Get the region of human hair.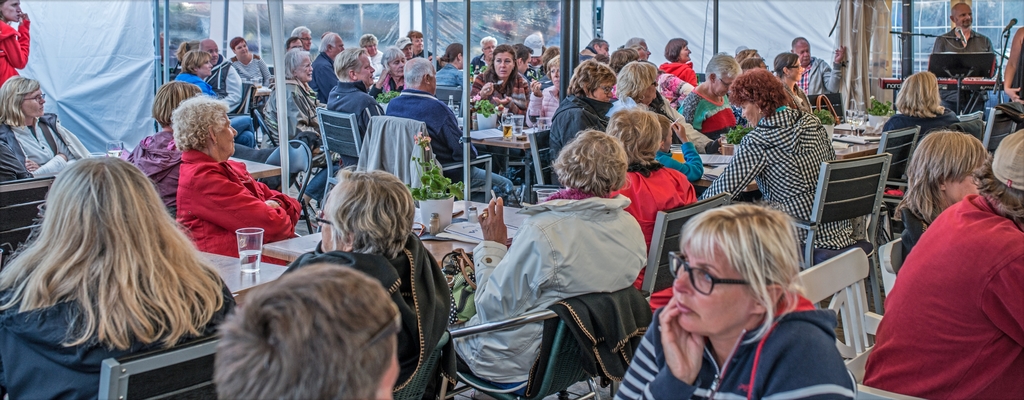
<box>181,51,216,77</box>.
